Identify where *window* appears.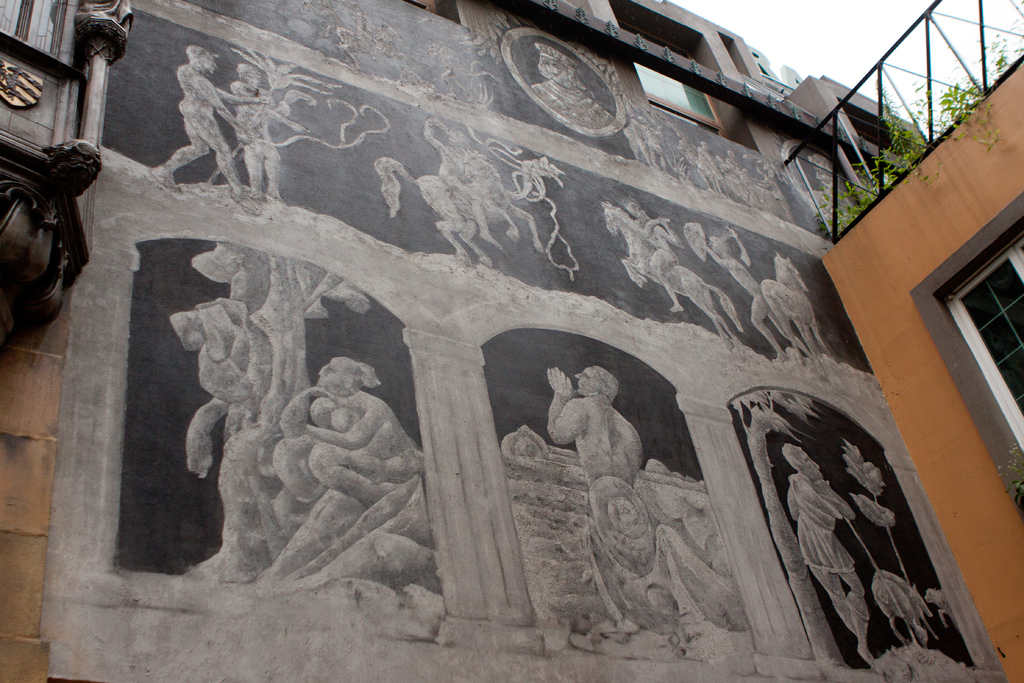
Appears at bbox=(404, 0, 461, 24).
